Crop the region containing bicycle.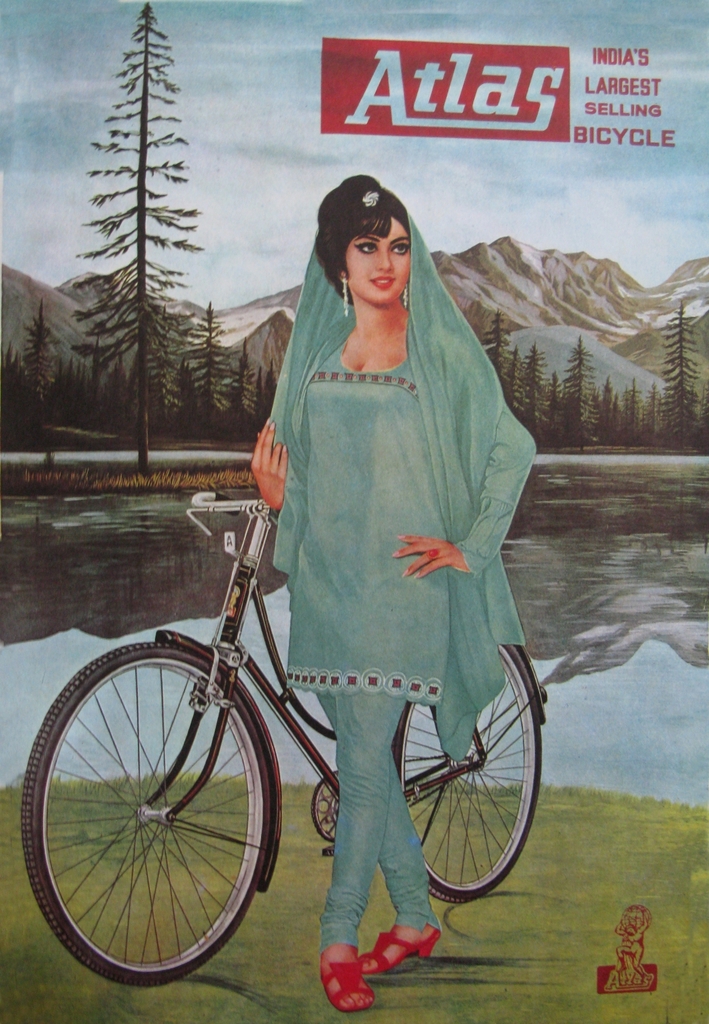
Crop region: [45,430,562,985].
